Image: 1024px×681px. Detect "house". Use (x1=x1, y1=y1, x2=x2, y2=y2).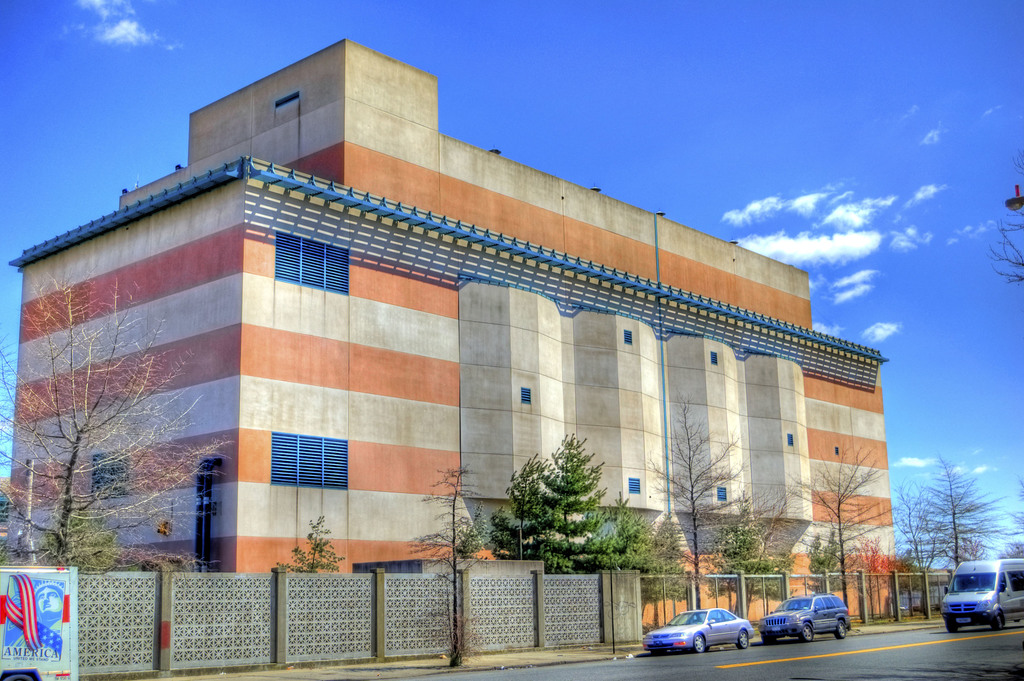
(x1=96, y1=74, x2=879, y2=629).
